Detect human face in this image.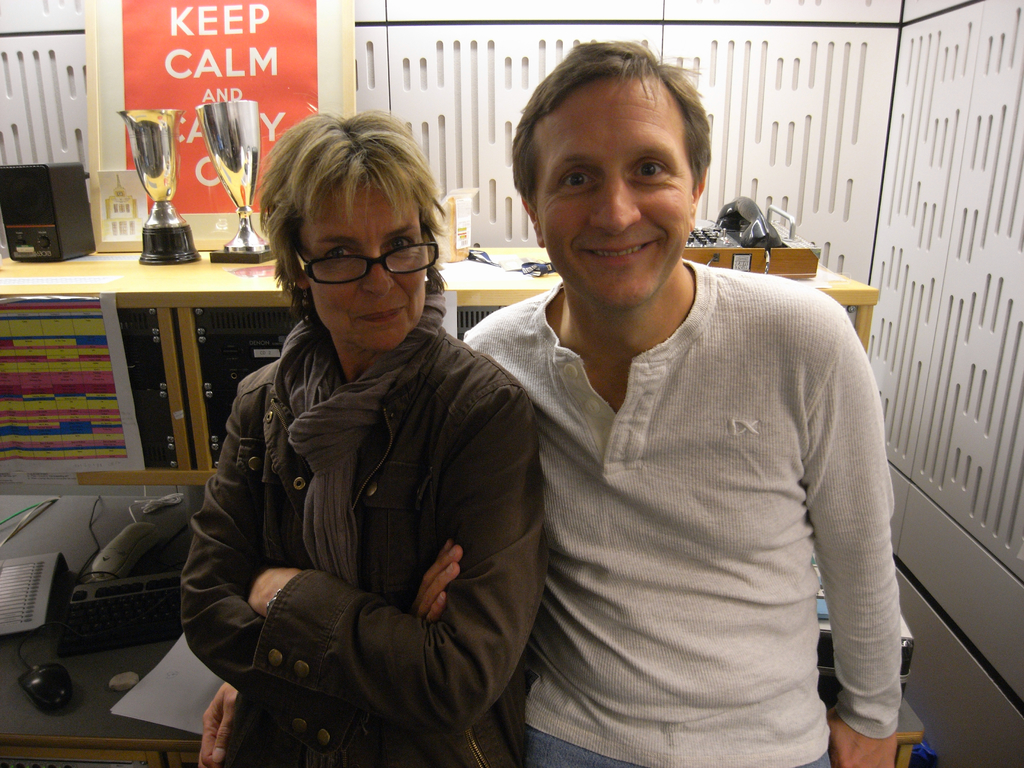
Detection: rect(297, 175, 427, 347).
